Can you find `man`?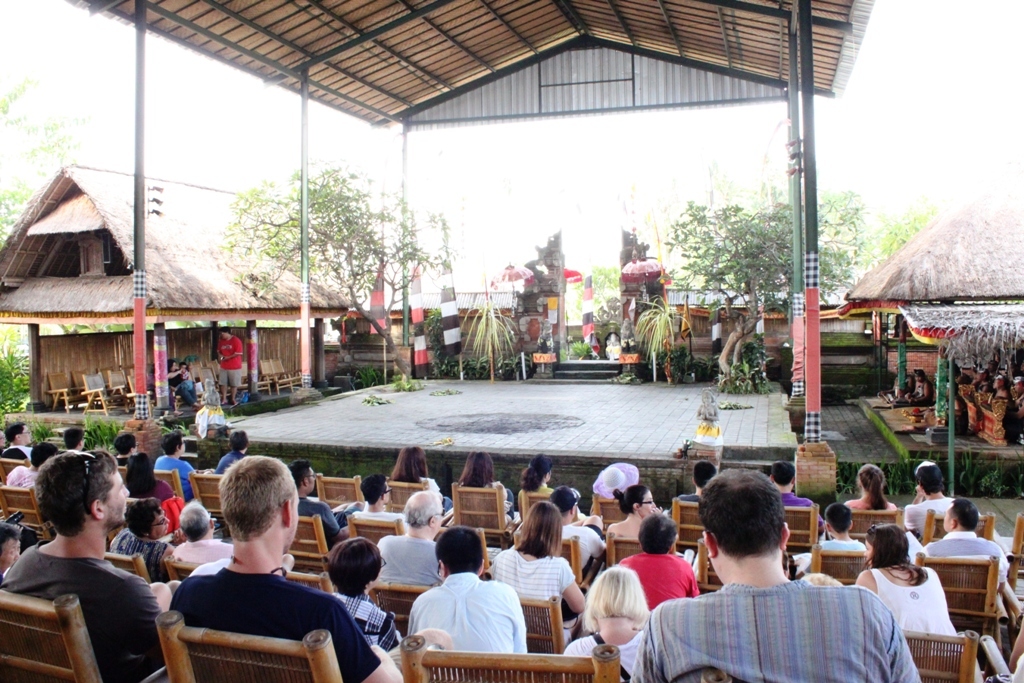
Yes, bounding box: region(373, 492, 446, 590).
